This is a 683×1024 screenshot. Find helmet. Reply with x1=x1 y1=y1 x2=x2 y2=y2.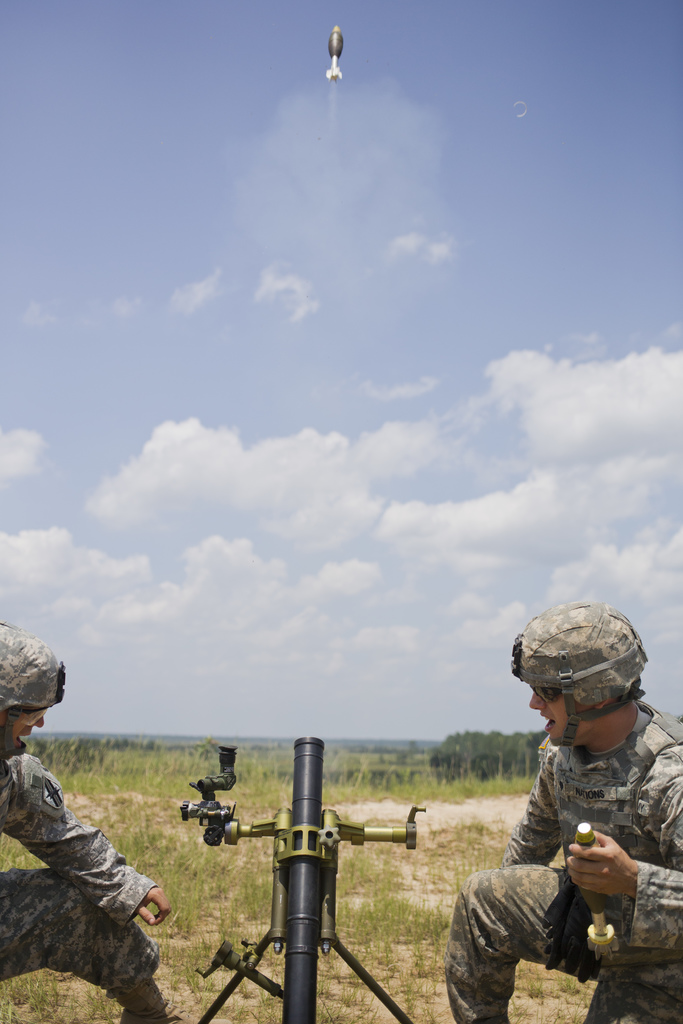
x1=0 y1=617 x2=71 y2=769.
